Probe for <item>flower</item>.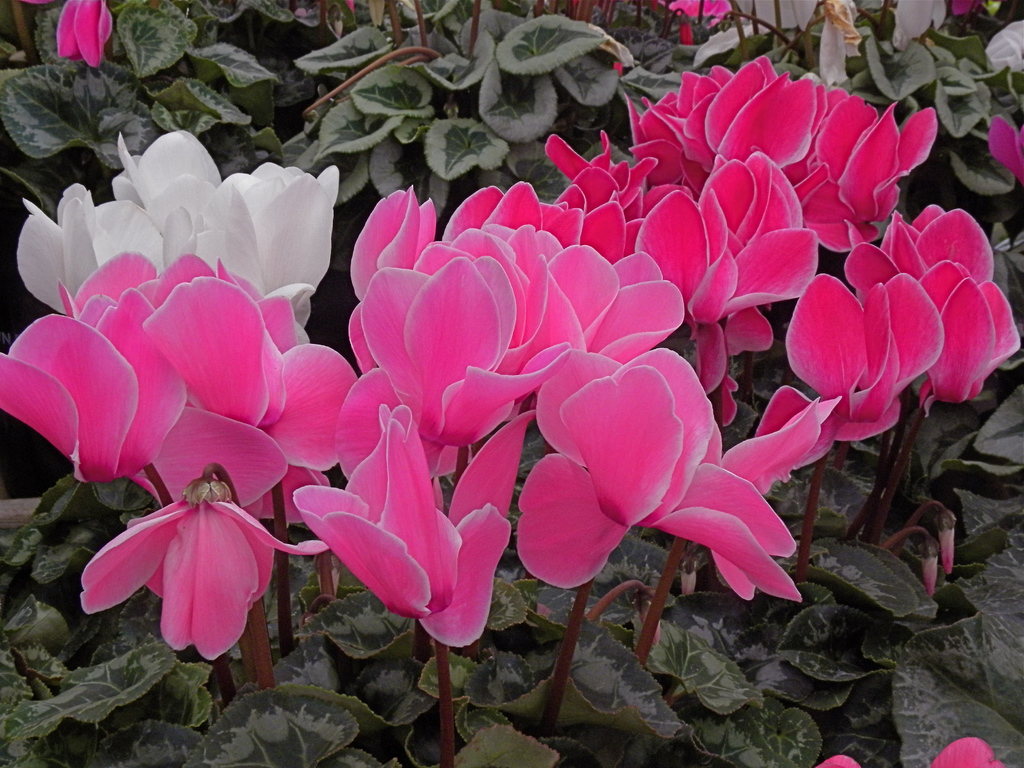
Probe result: x1=58 y1=0 x2=110 y2=67.
